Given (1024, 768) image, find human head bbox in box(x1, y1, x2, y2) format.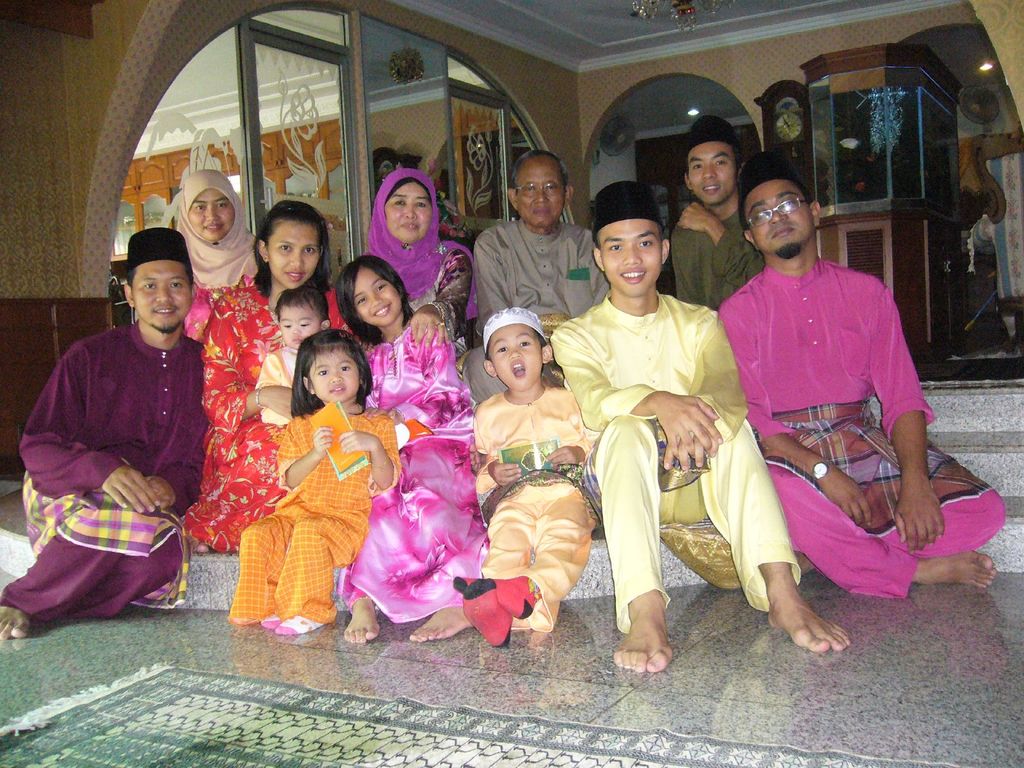
box(335, 254, 411, 329).
